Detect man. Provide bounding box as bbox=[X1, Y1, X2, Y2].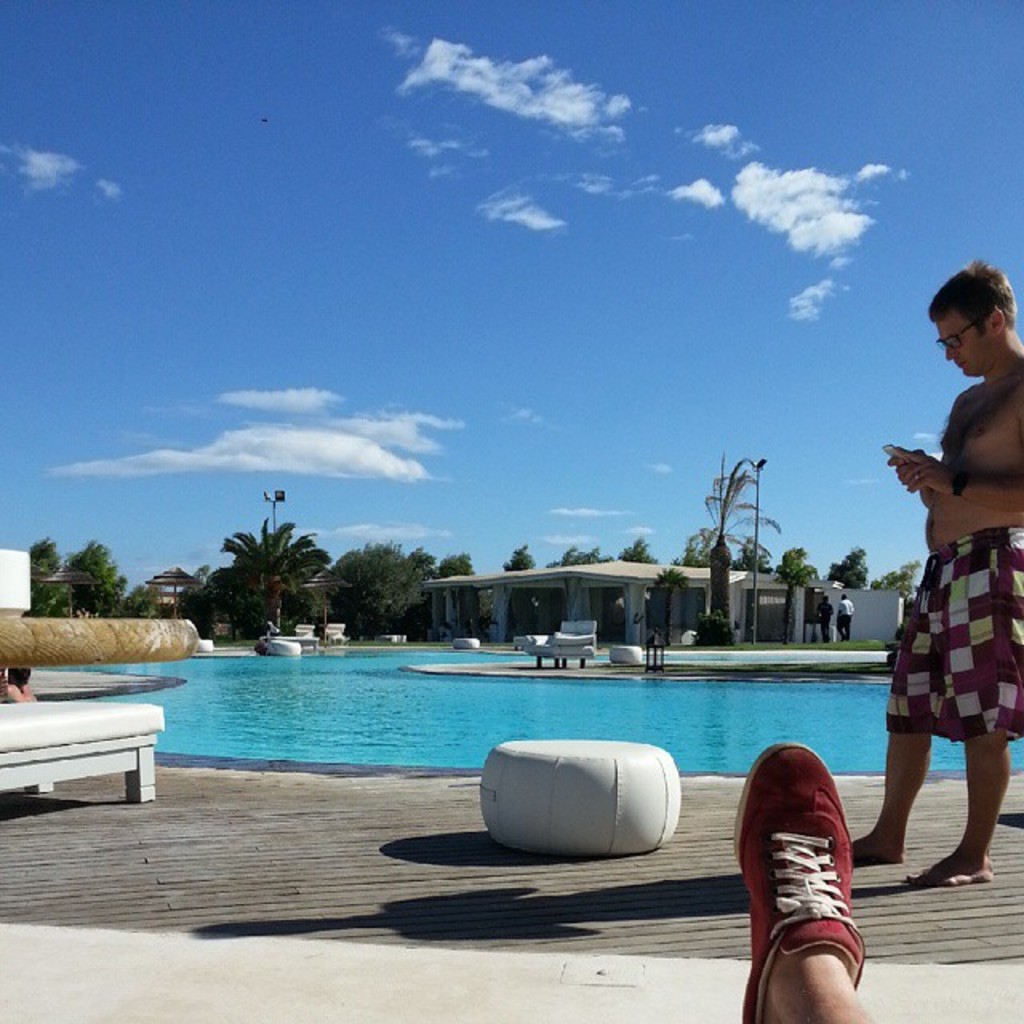
bbox=[8, 667, 34, 704].
